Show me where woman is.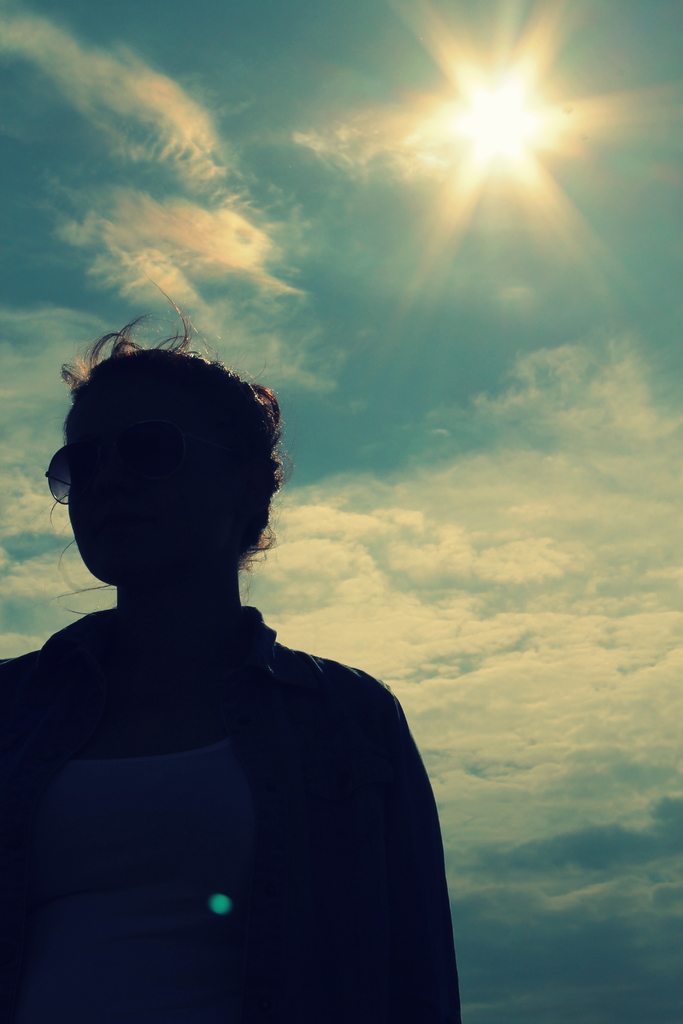
woman is at <region>18, 291, 489, 1012</region>.
